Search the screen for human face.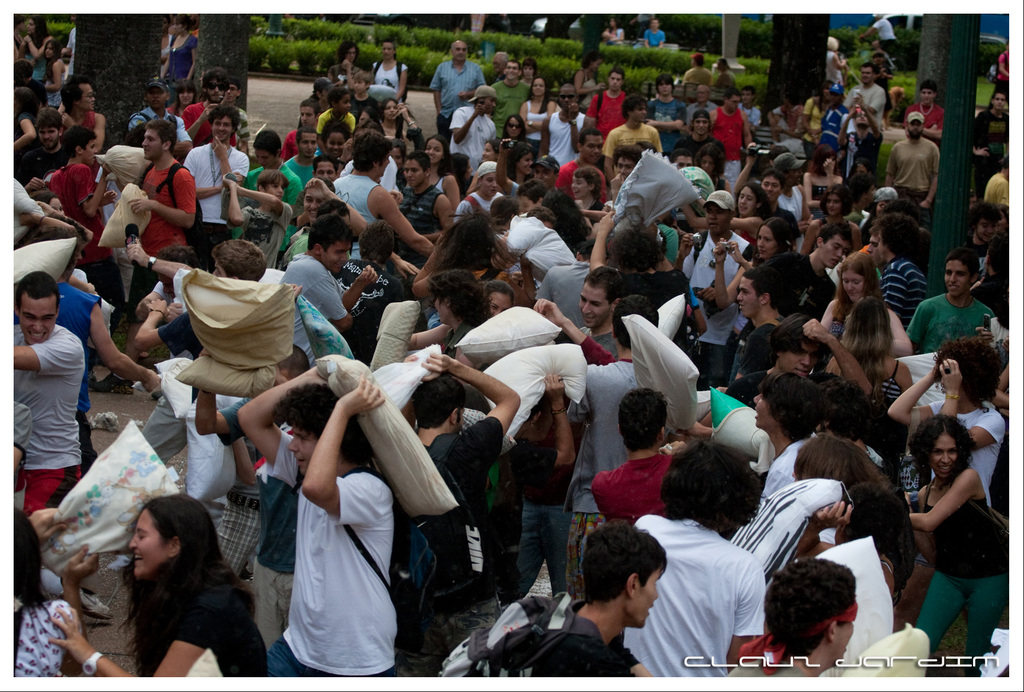
Found at box=[919, 88, 933, 102].
